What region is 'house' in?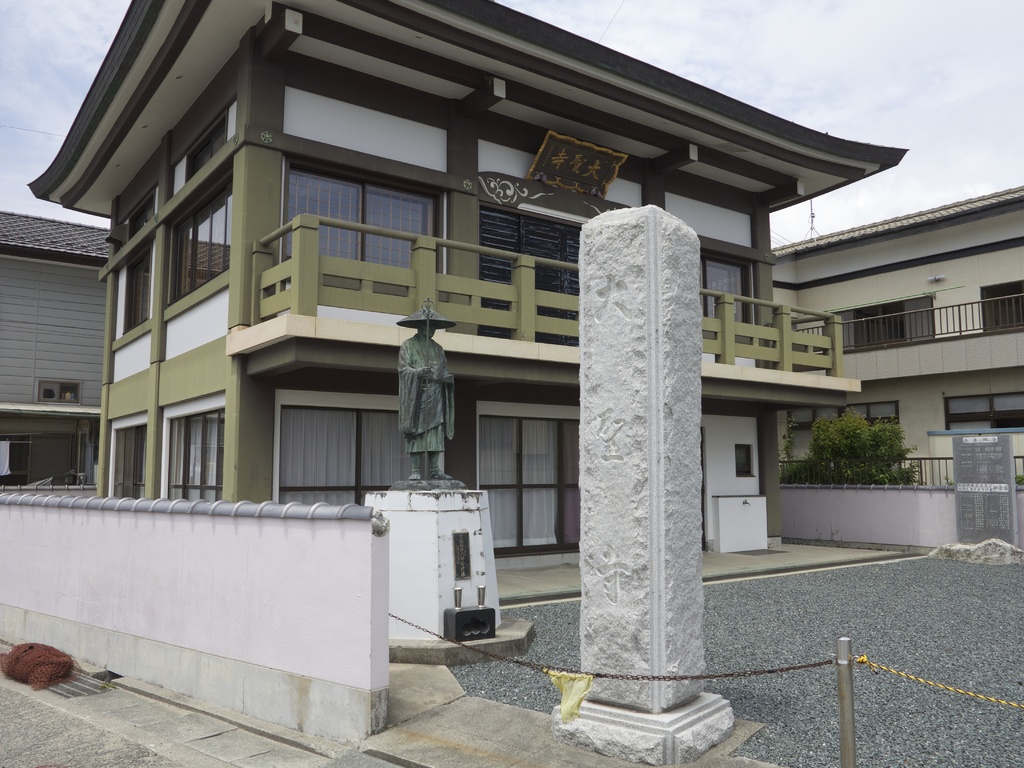
(33,0,961,644).
